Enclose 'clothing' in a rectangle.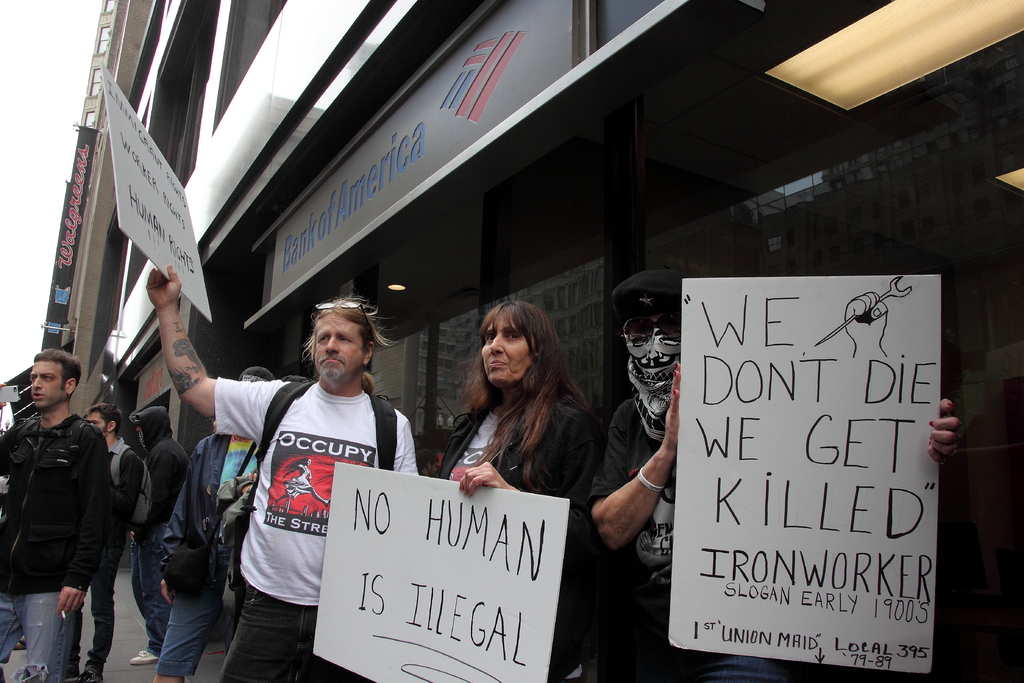
box=[126, 434, 191, 634].
